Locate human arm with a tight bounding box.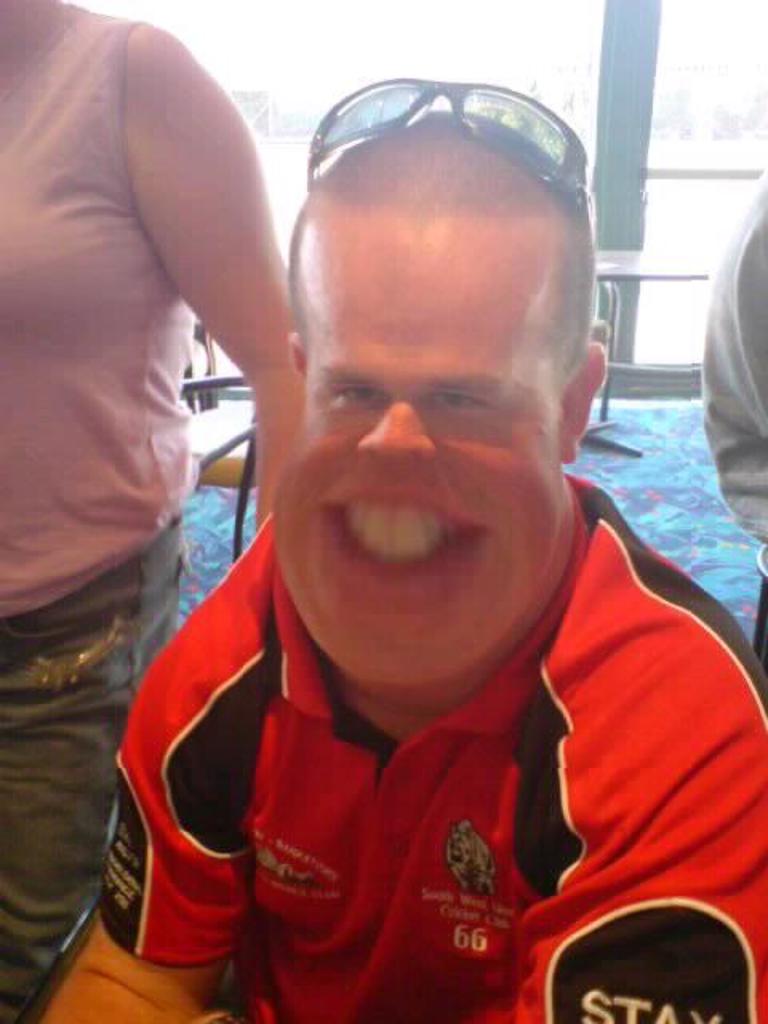
detection(696, 170, 763, 557).
